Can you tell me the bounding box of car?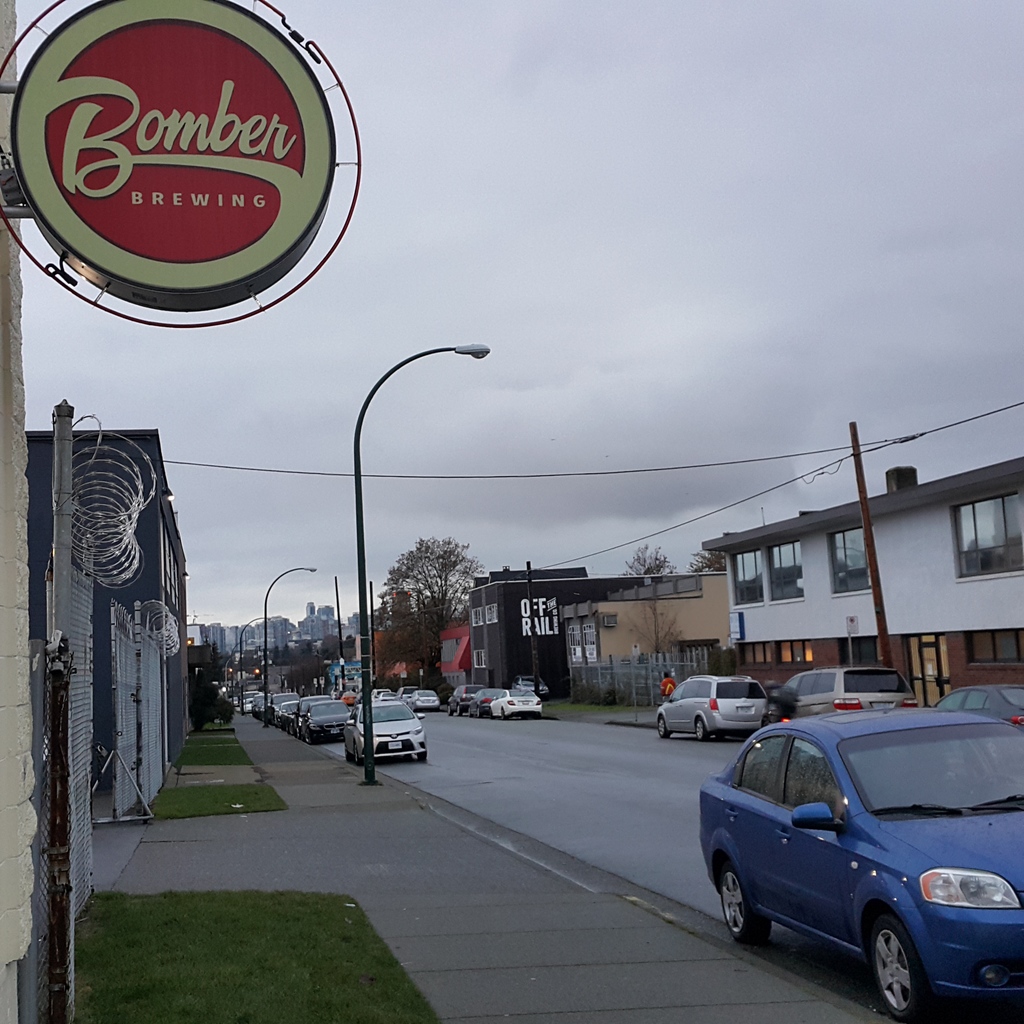
514 673 550 701.
